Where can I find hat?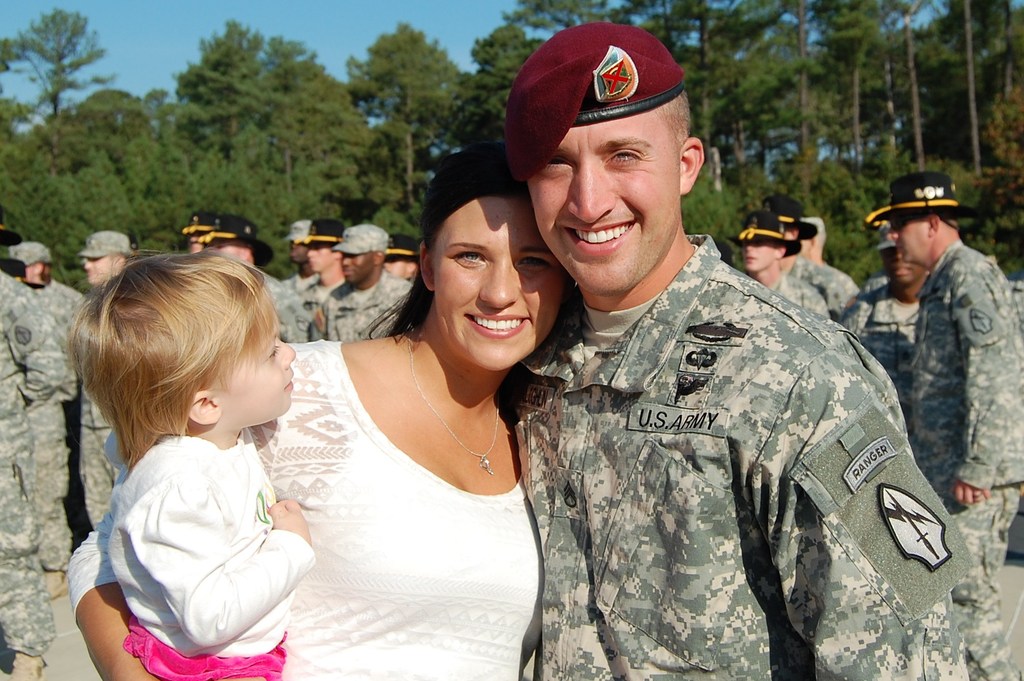
You can find it at region(191, 222, 272, 267).
